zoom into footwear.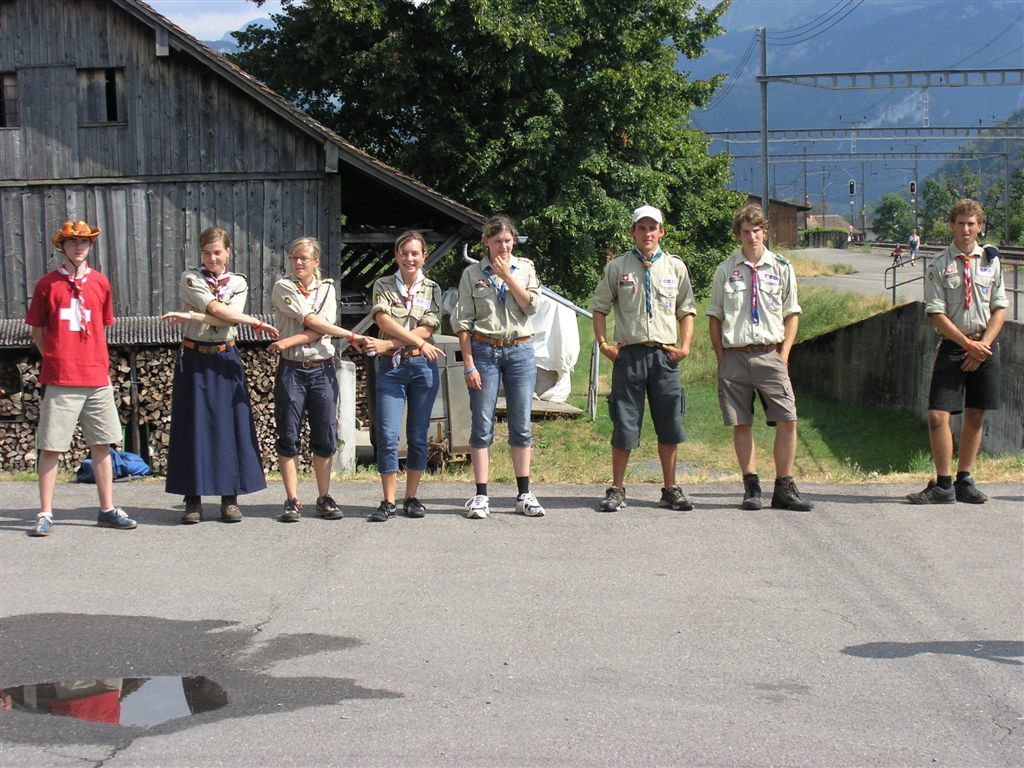
Zoom target: l=283, t=493, r=307, b=520.
